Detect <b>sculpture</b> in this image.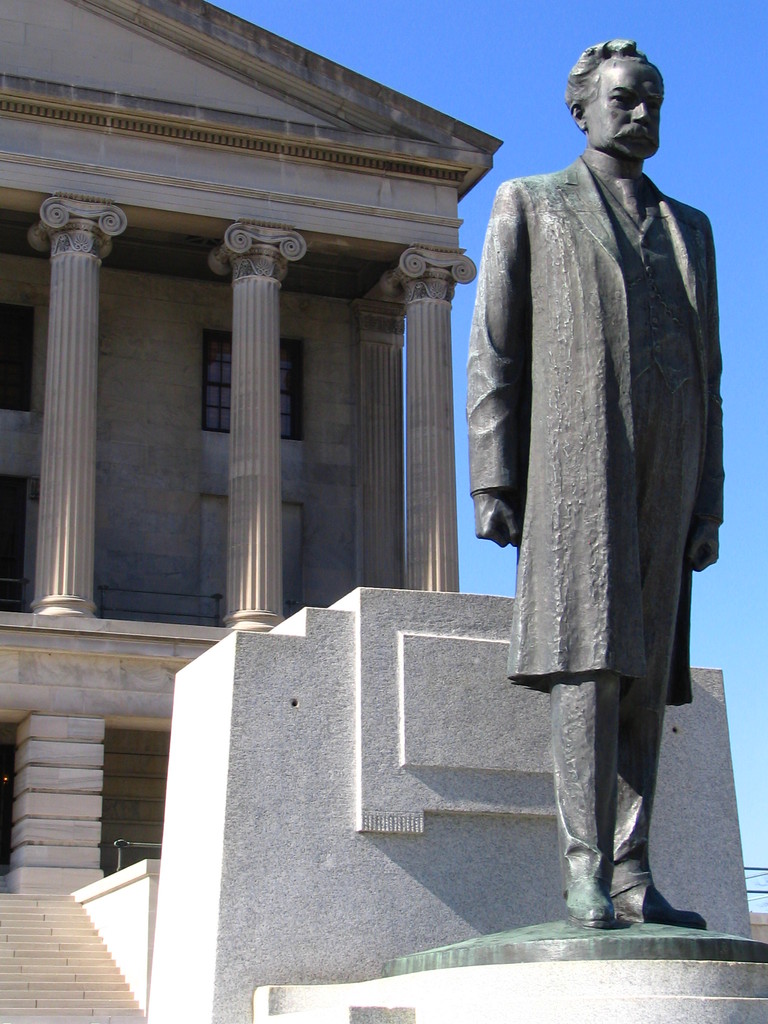
Detection: bbox=(468, 28, 737, 836).
